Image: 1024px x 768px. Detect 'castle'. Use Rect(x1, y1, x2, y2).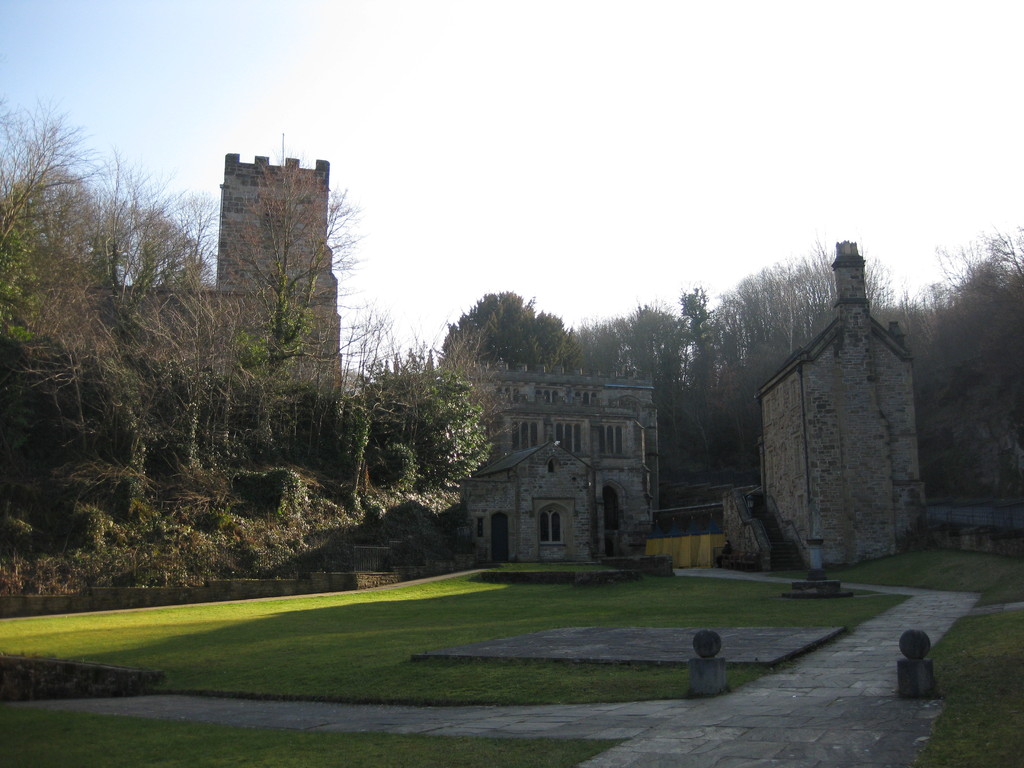
Rect(0, 152, 929, 572).
